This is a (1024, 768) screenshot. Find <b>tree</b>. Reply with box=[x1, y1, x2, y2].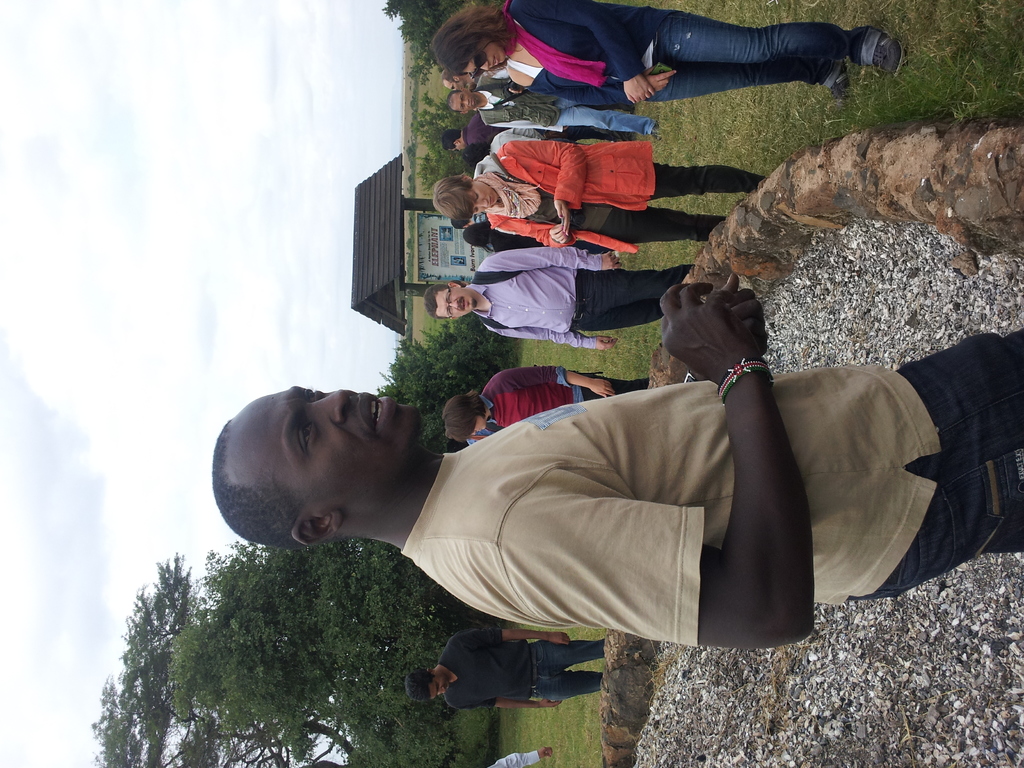
box=[370, 309, 521, 388].
